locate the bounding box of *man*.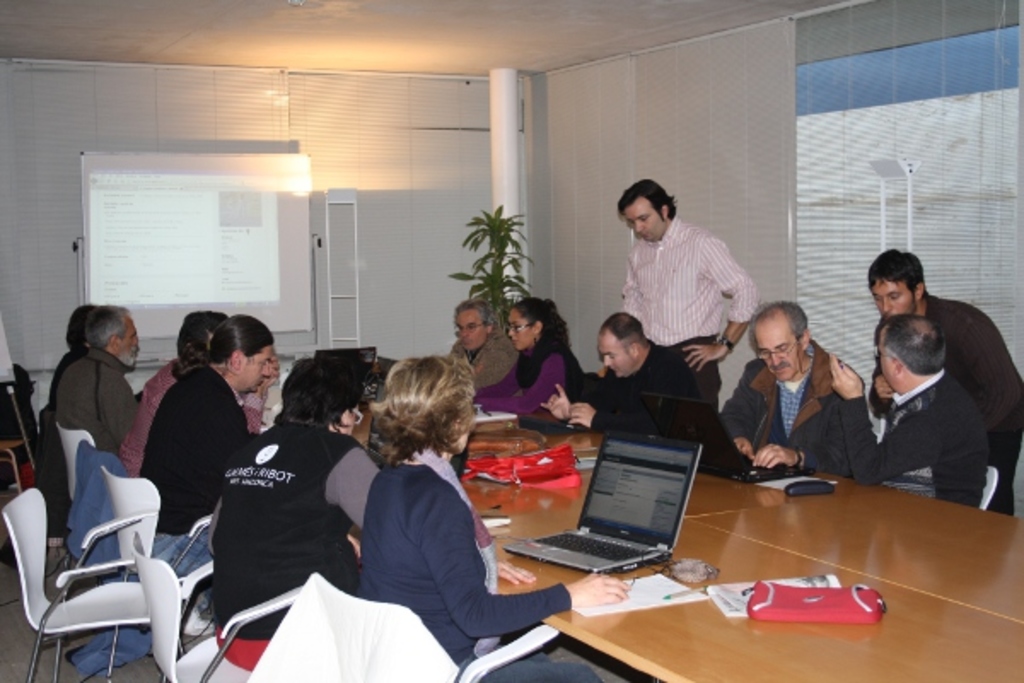
Bounding box: (left=828, top=312, right=992, bottom=509).
